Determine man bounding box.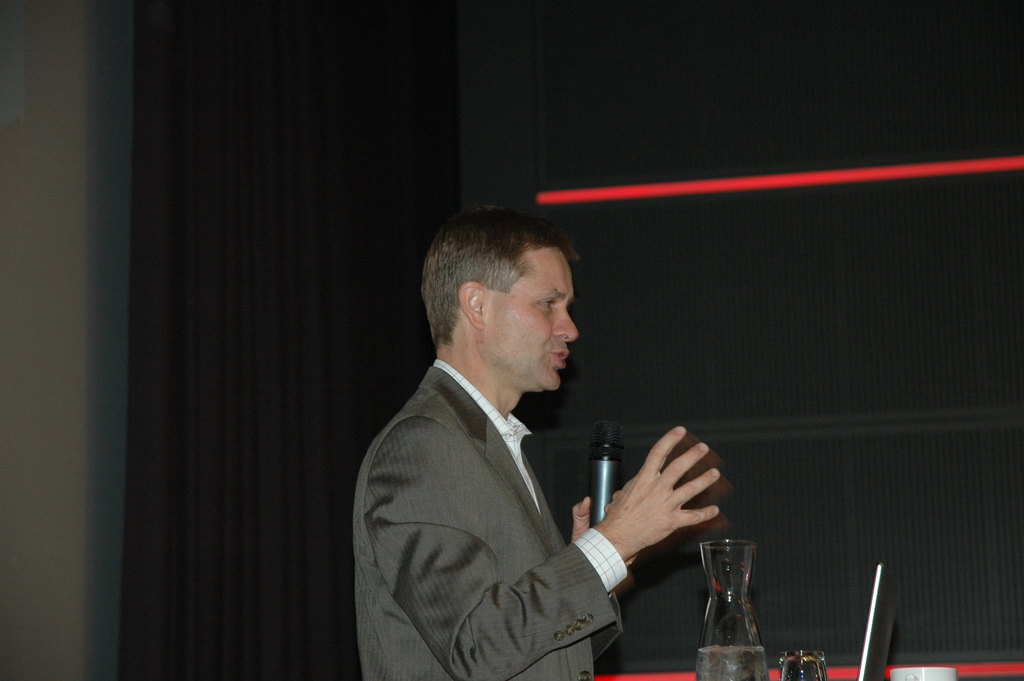
Determined: {"x1": 349, "y1": 206, "x2": 747, "y2": 680}.
